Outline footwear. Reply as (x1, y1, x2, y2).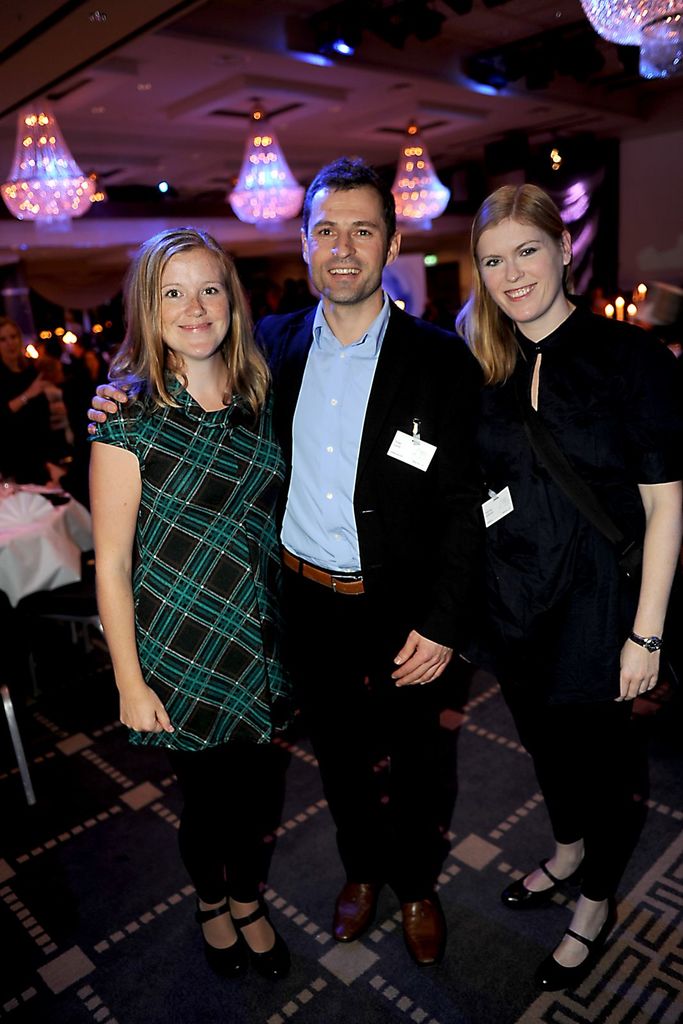
(533, 895, 616, 991).
